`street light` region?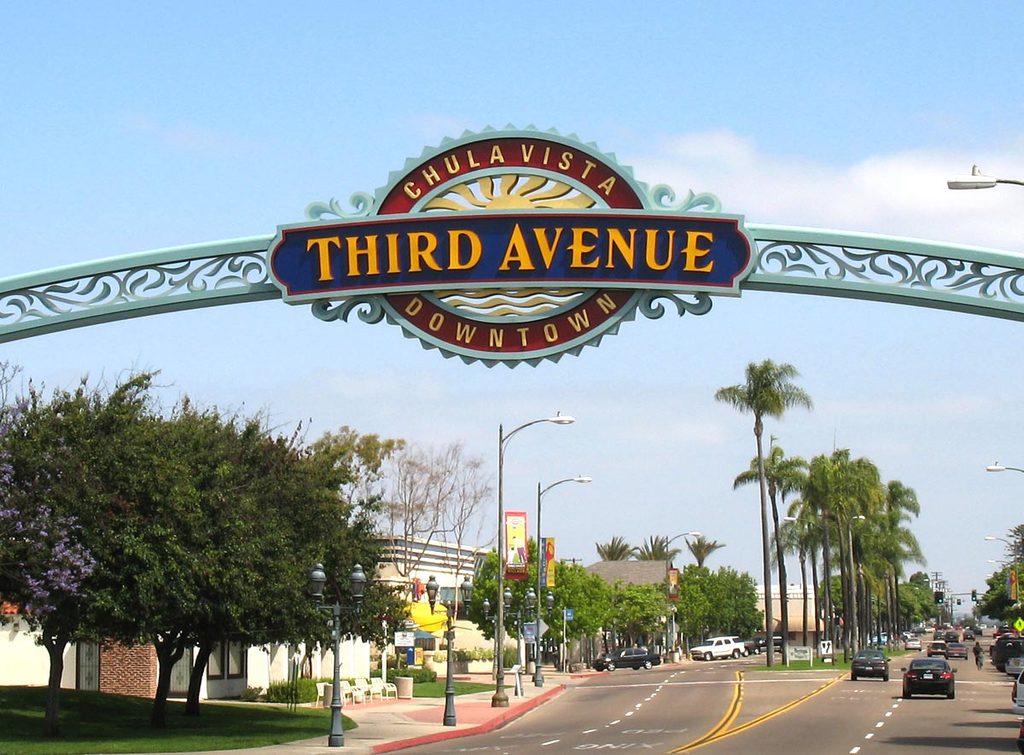
<box>660,526,707,665</box>
